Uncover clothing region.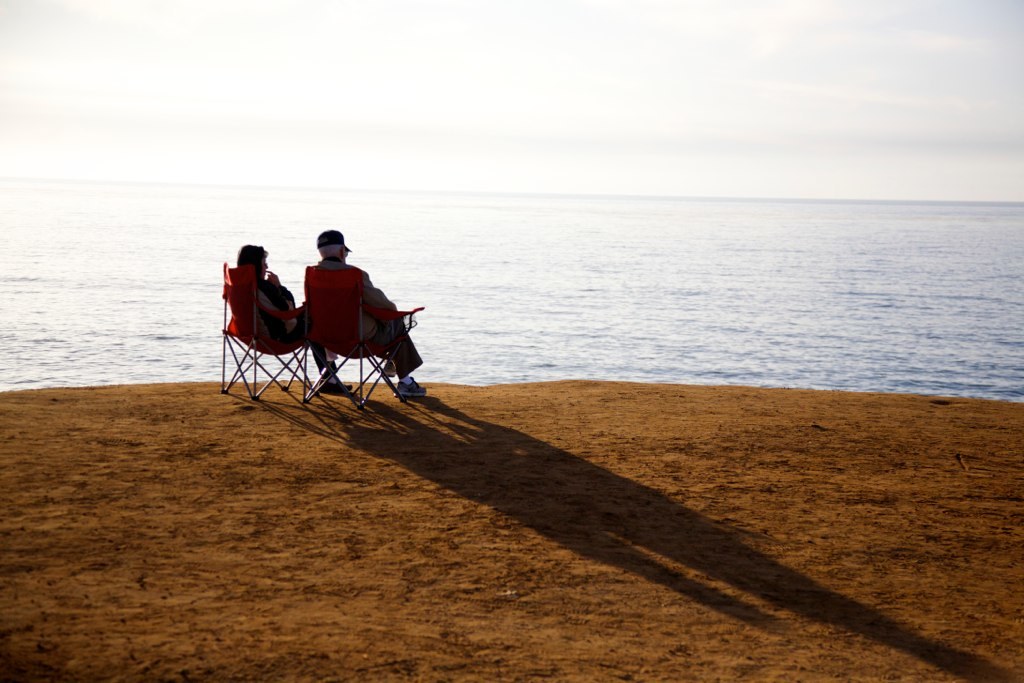
Uncovered: [303,257,424,381].
